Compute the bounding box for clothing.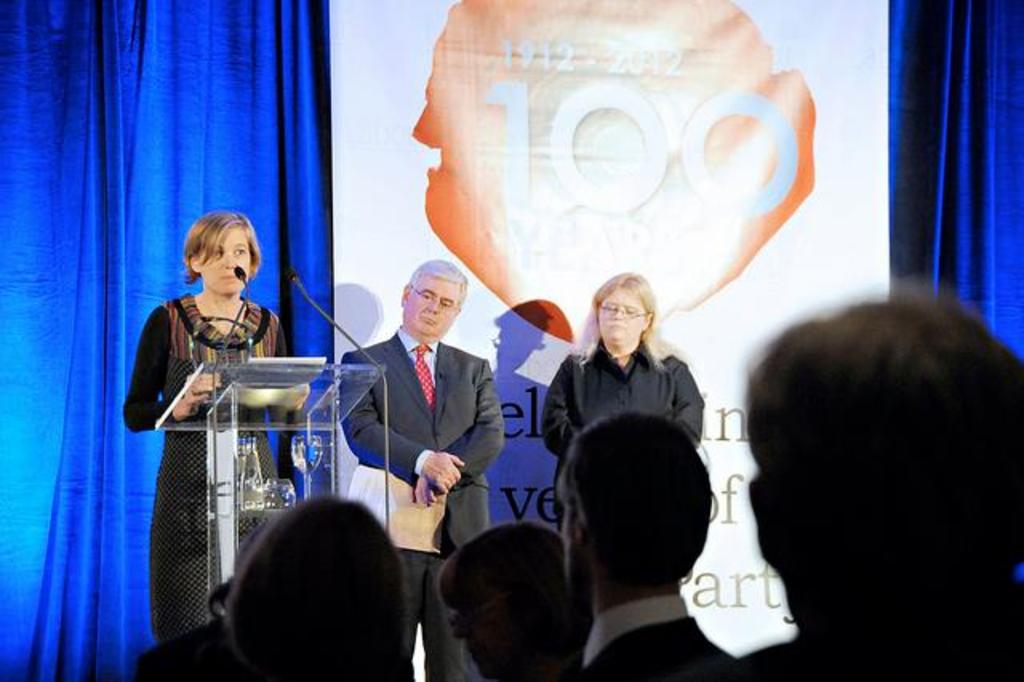
[x1=122, y1=296, x2=296, y2=642].
